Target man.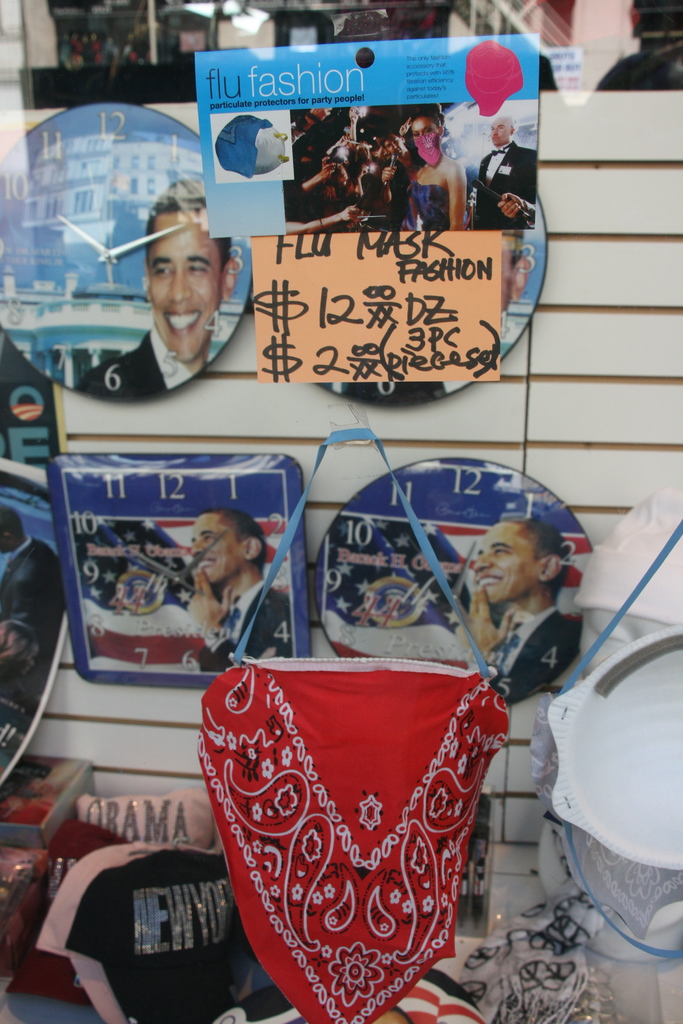
Target region: bbox=[462, 518, 575, 694].
